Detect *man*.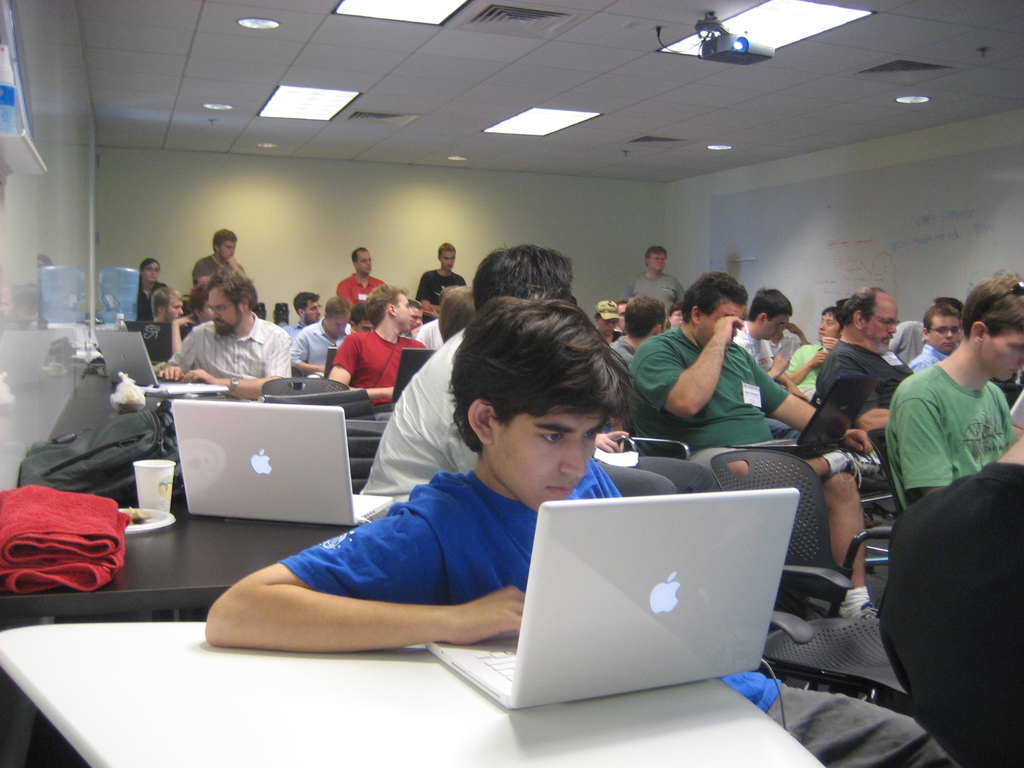
Detected at bbox=(207, 296, 954, 767).
